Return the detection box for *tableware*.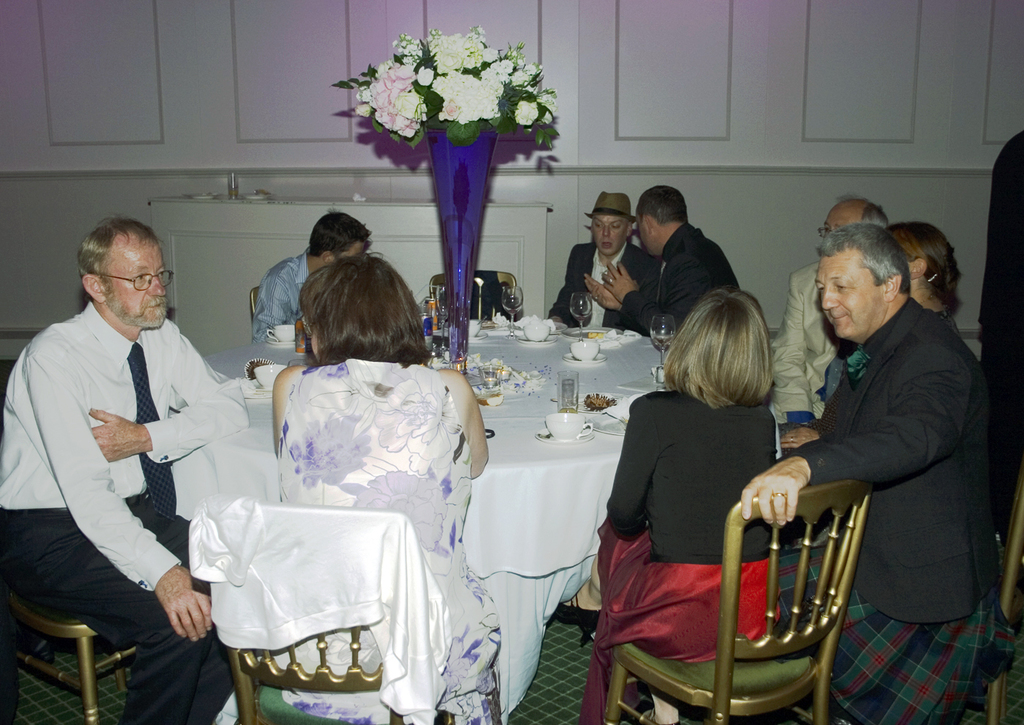
569, 291, 593, 343.
